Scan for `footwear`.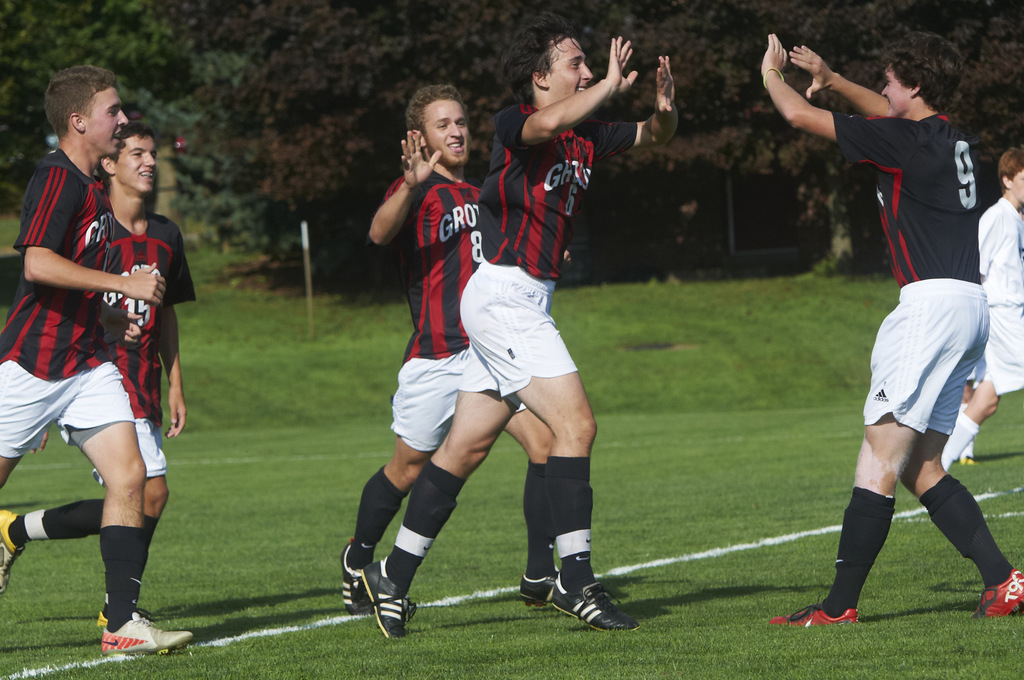
Scan result: [x1=771, y1=597, x2=856, y2=626].
